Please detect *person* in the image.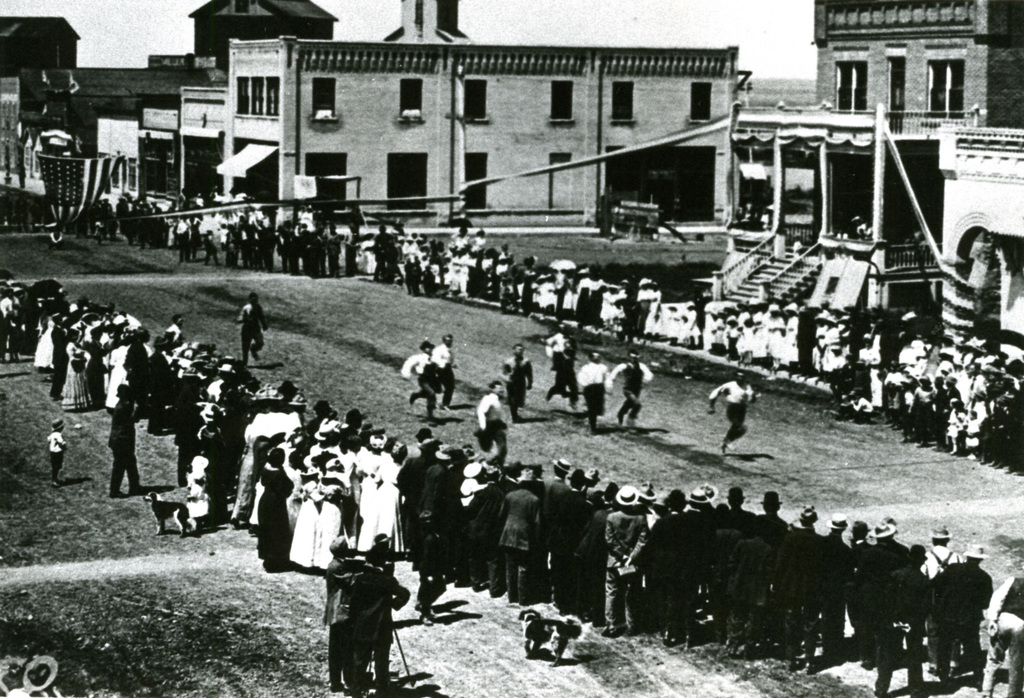
[left=45, top=418, right=67, bottom=487].
